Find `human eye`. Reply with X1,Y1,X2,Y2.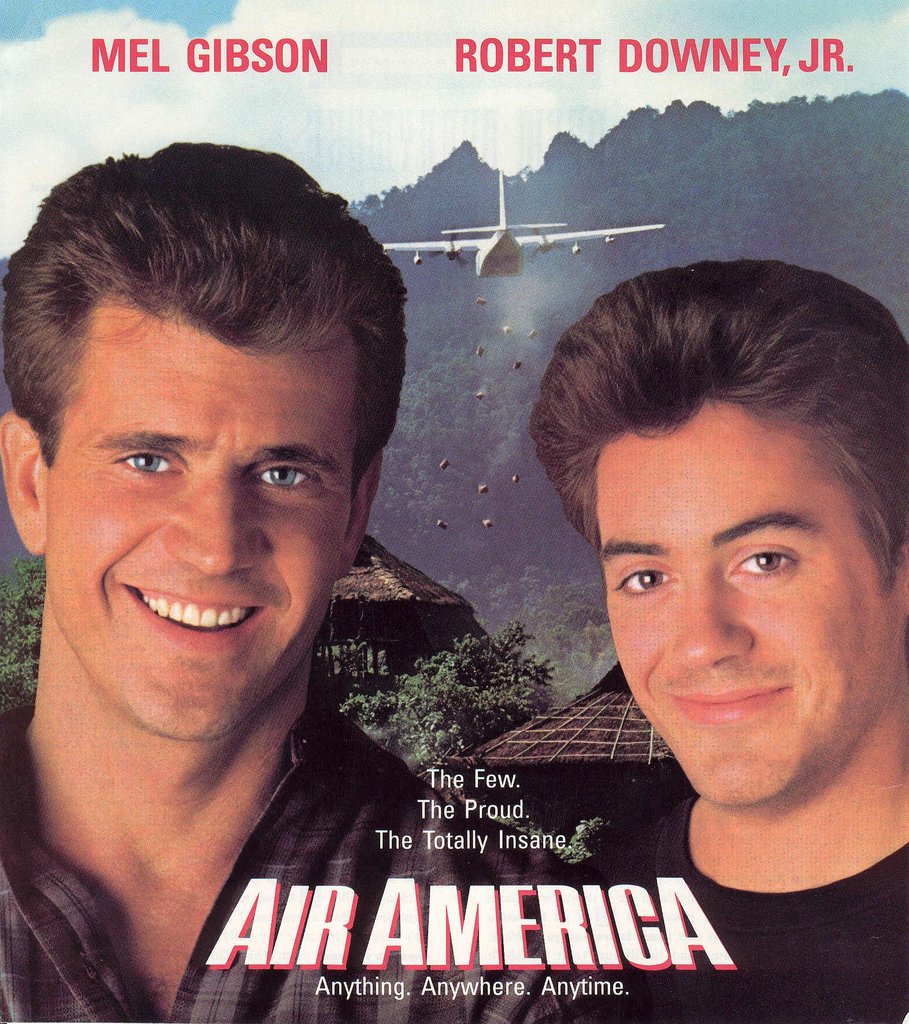
611,564,680,606.
